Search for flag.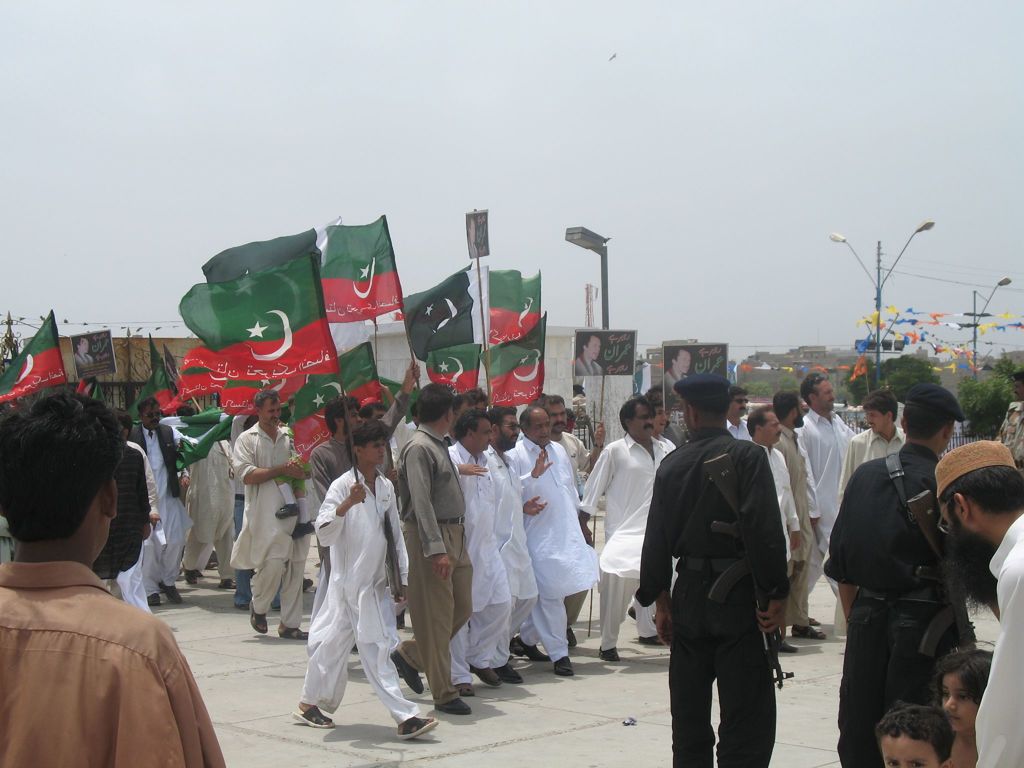
Found at (166, 405, 237, 466).
